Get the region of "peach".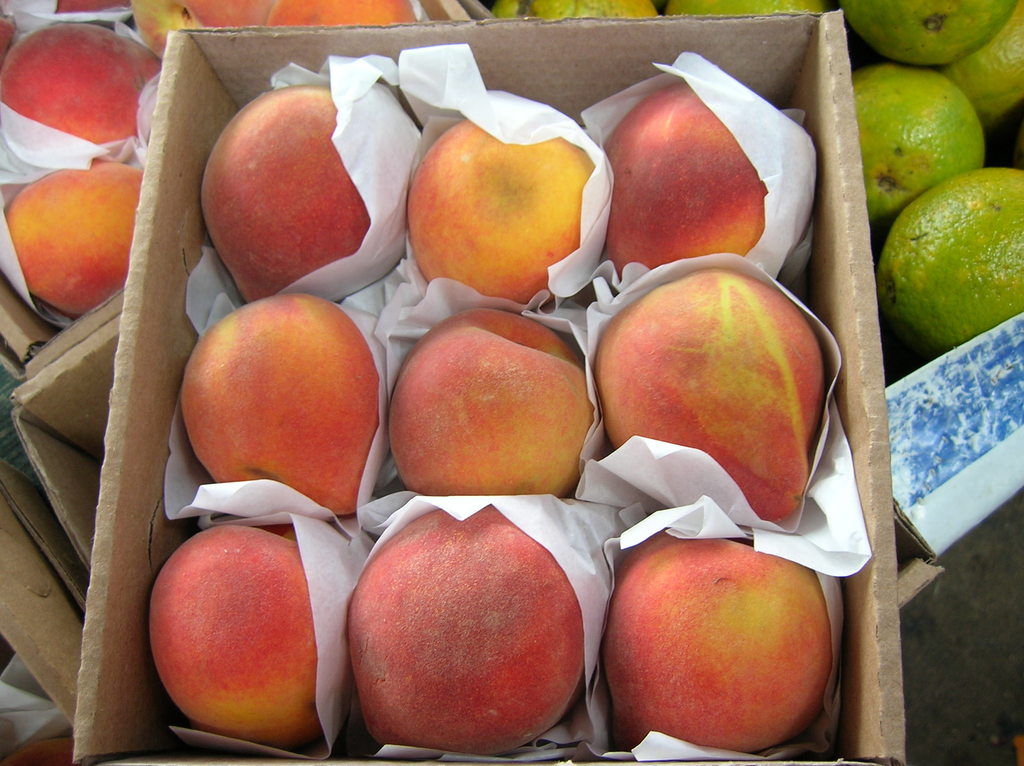
(179, 289, 381, 520).
